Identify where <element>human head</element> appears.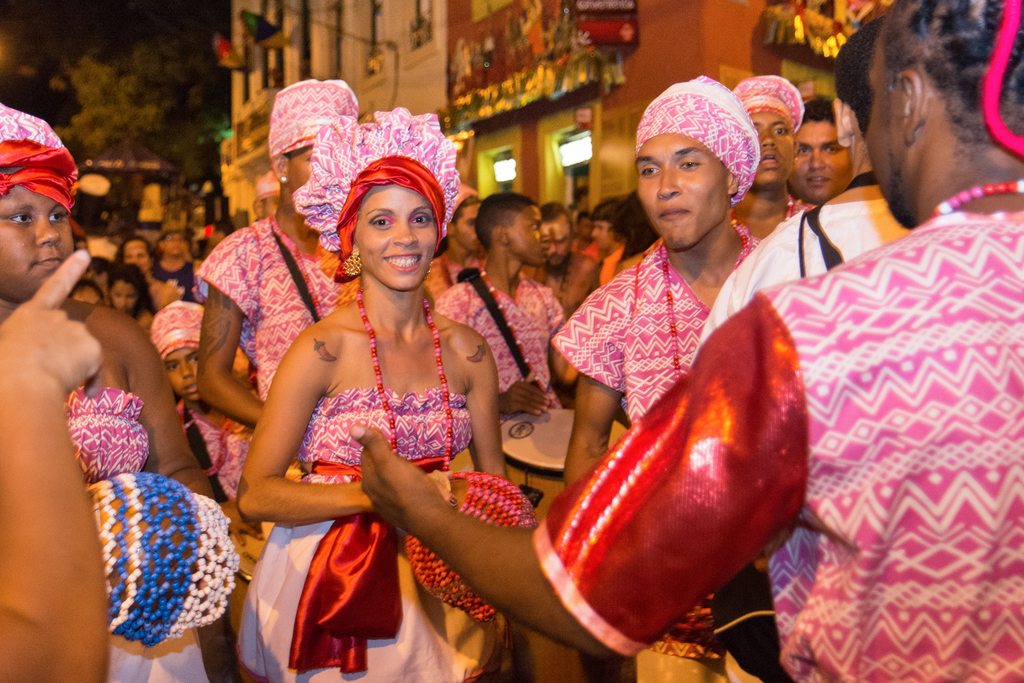
Appears at 540:201:572:270.
